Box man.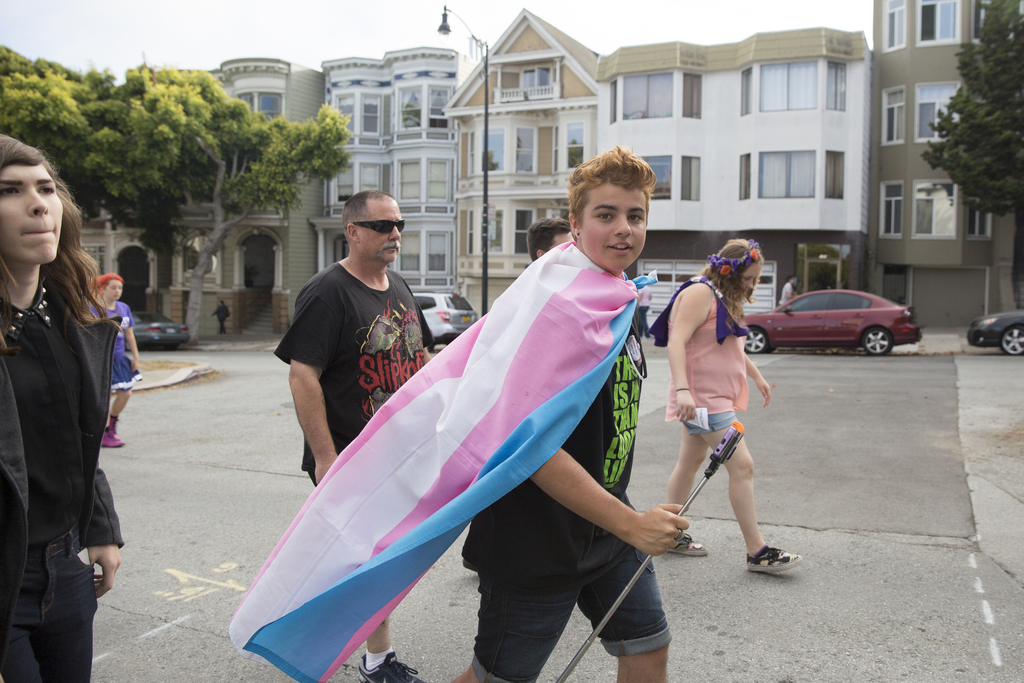
<bbox>440, 150, 692, 682</bbox>.
